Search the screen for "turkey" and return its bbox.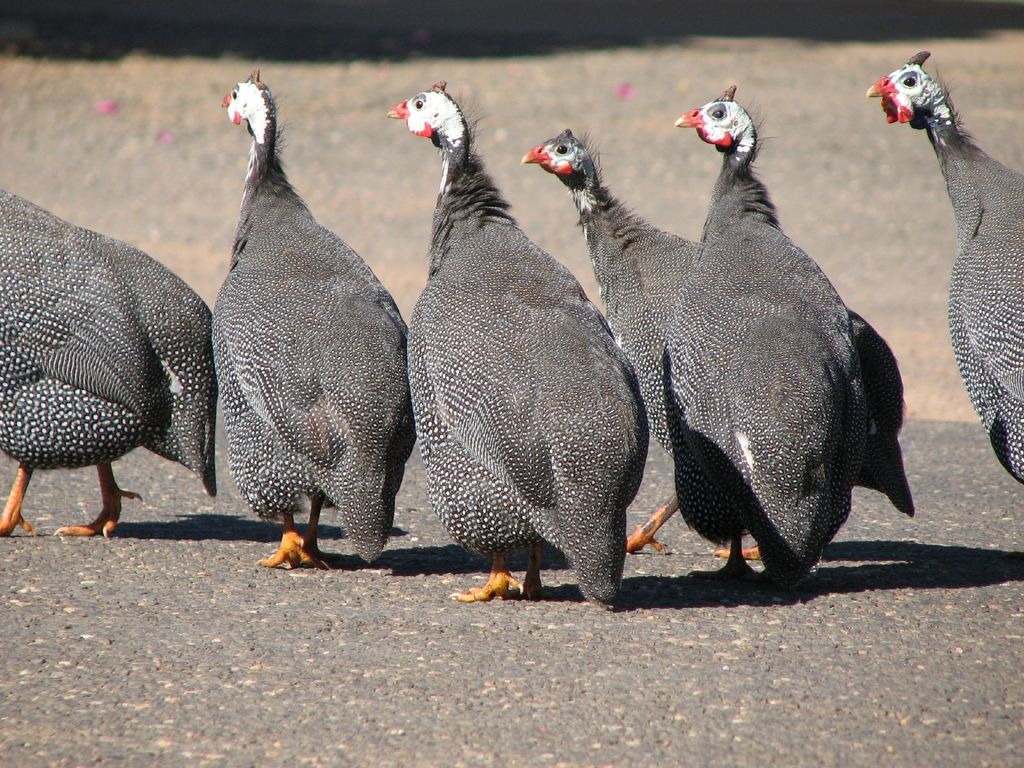
Found: (left=867, top=49, right=1023, bottom=495).
